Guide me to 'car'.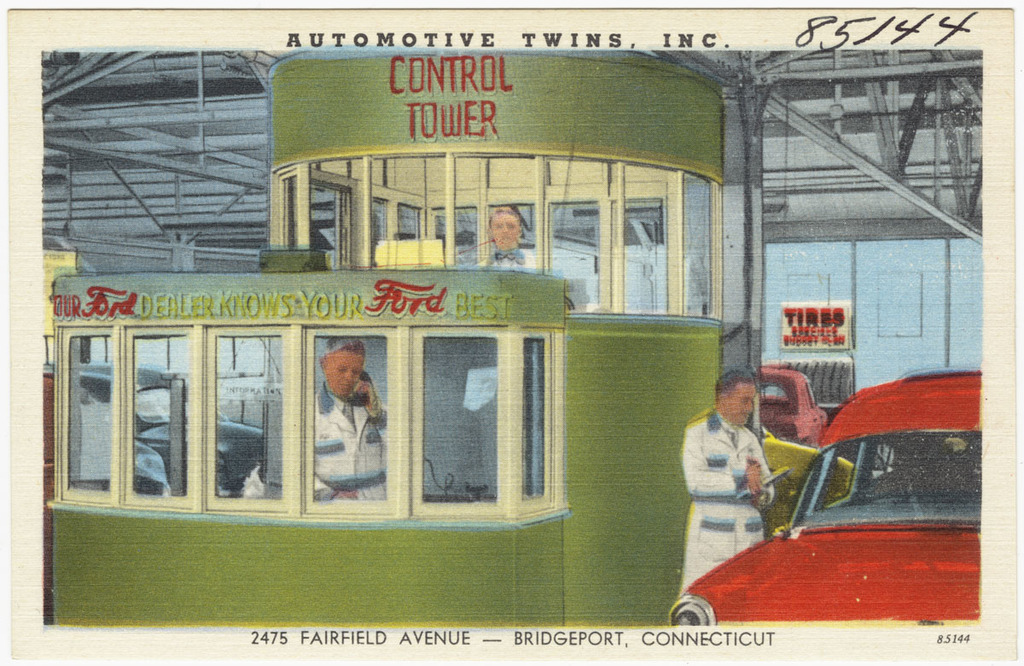
Guidance: locate(694, 378, 982, 641).
